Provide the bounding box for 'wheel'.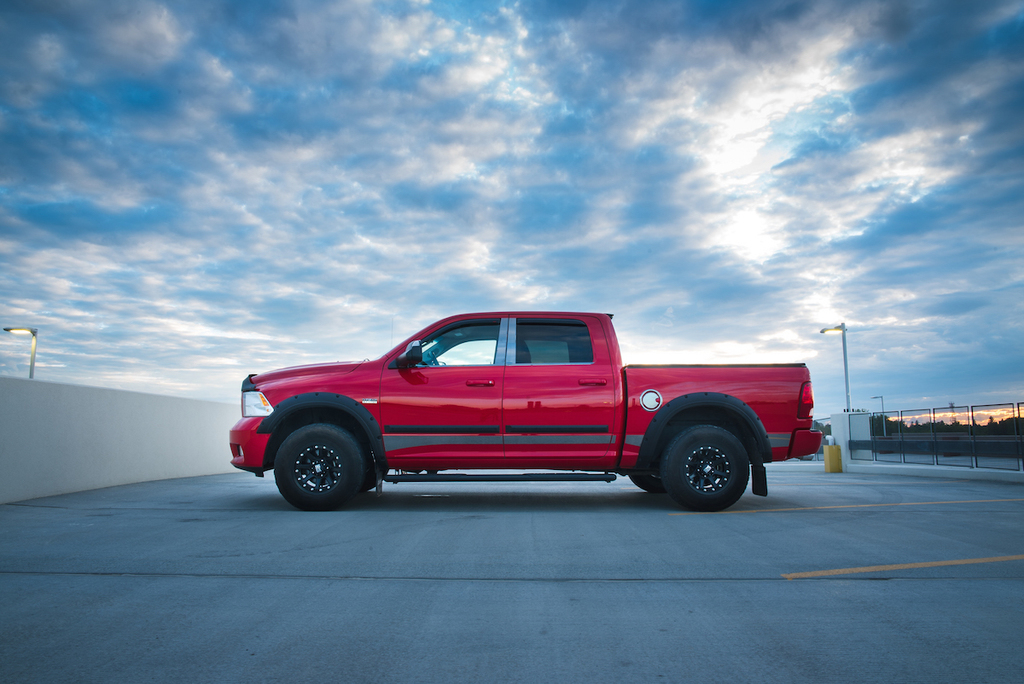
(x1=628, y1=447, x2=657, y2=492).
